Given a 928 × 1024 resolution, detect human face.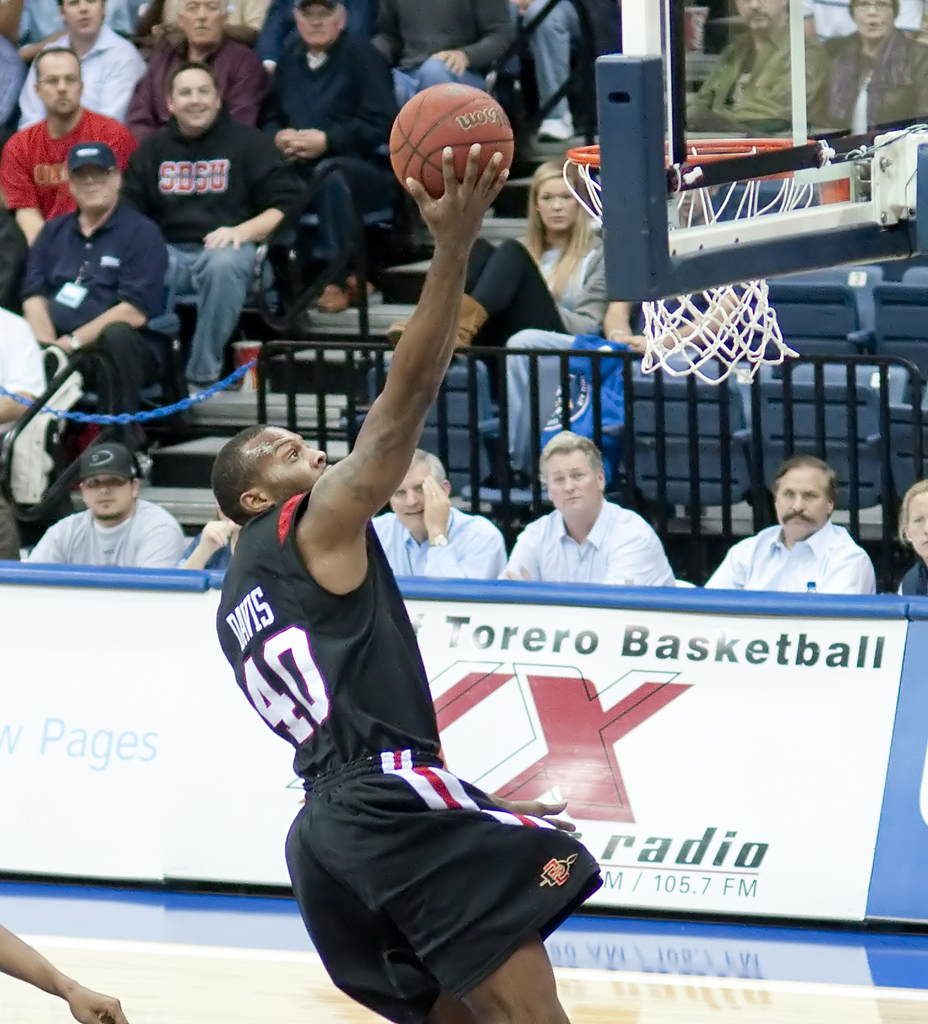
66,1,95,29.
